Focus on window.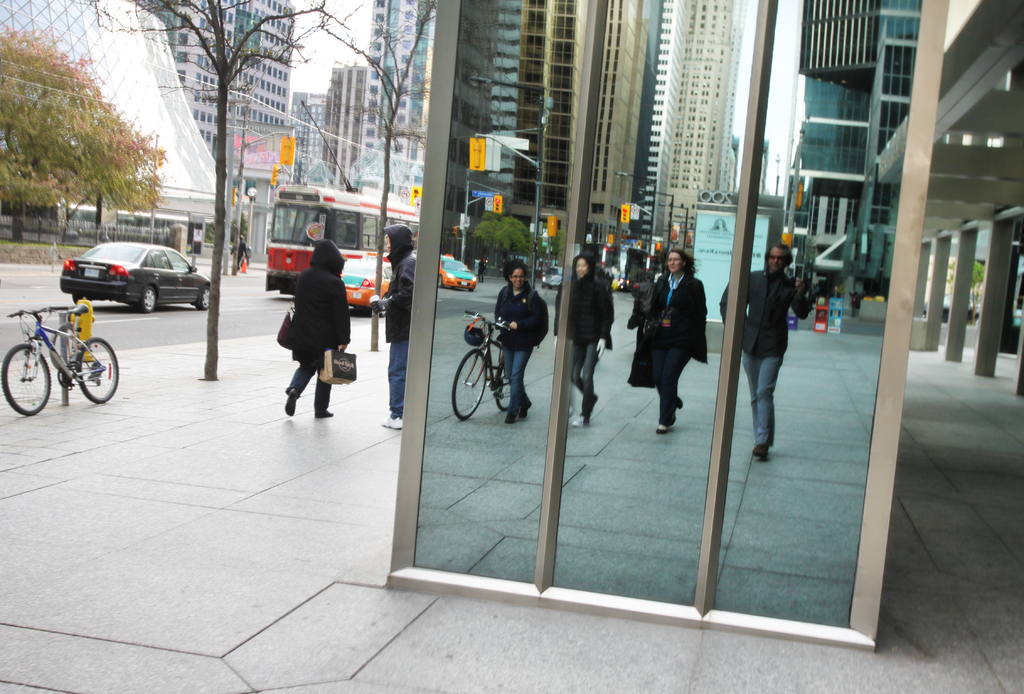
Focused at detection(362, 127, 374, 136).
